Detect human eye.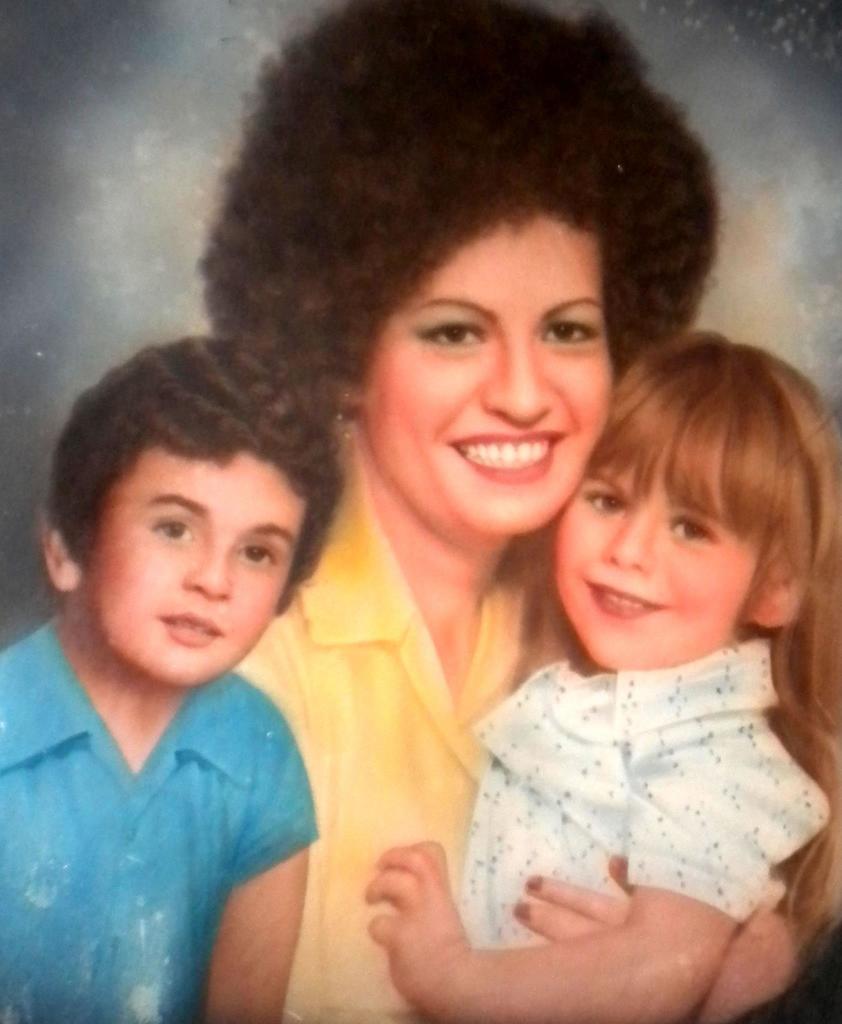
Detected at rect(421, 319, 487, 346).
